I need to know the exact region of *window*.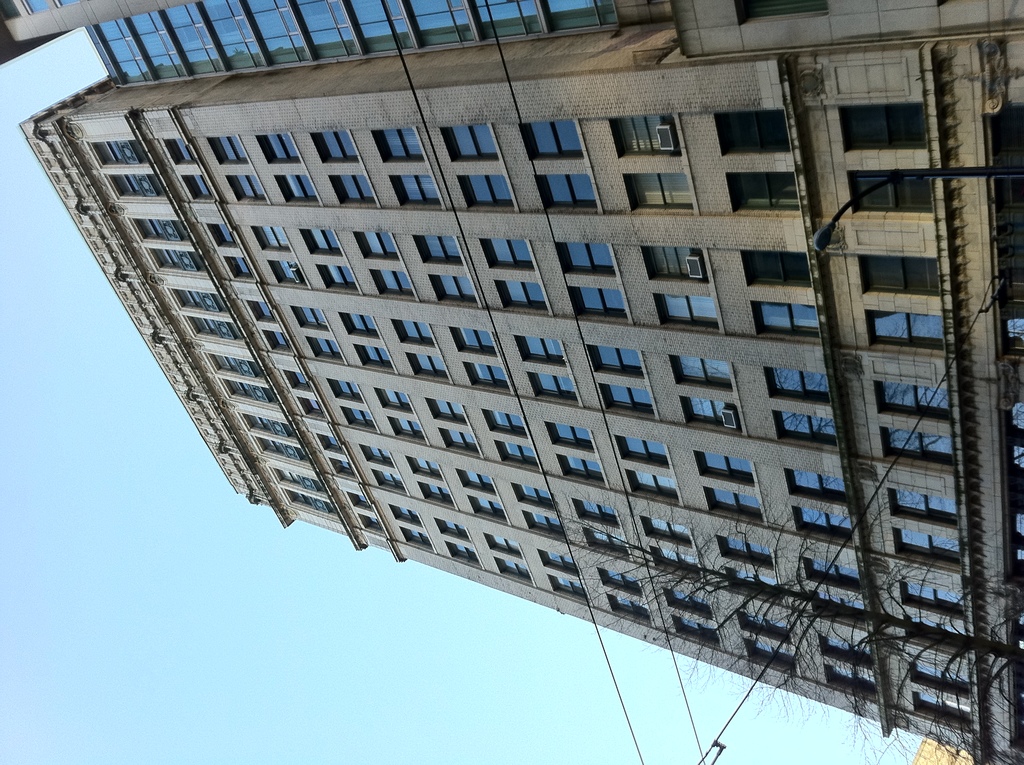
Region: (x1=588, y1=345, x2=646, y2=378).
